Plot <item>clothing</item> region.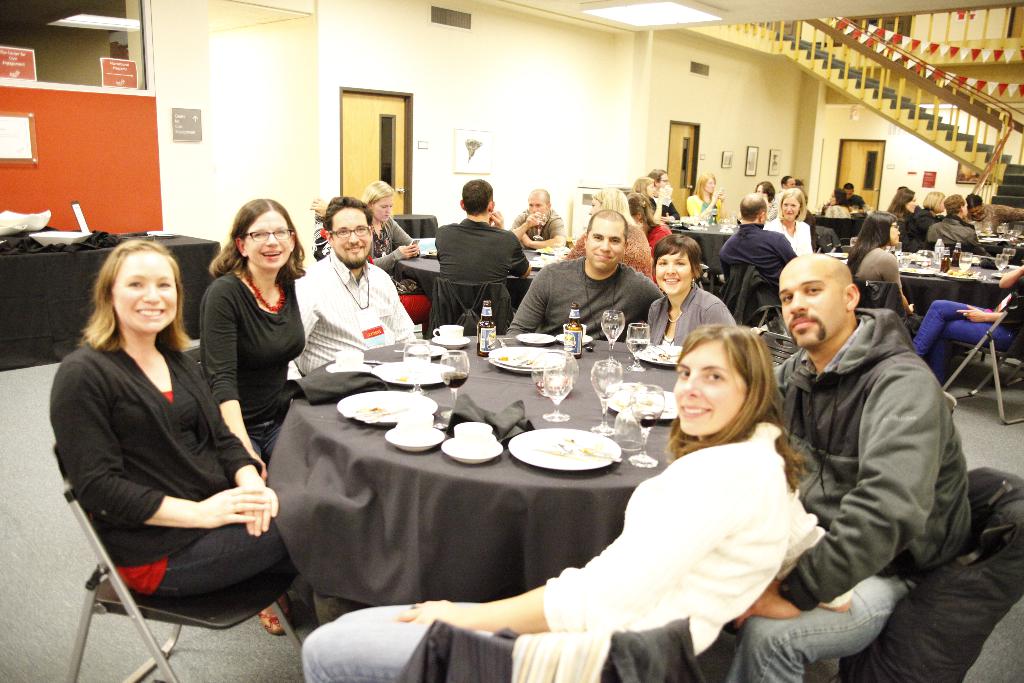
Plotted at detection(295, 248, 420, 378).
